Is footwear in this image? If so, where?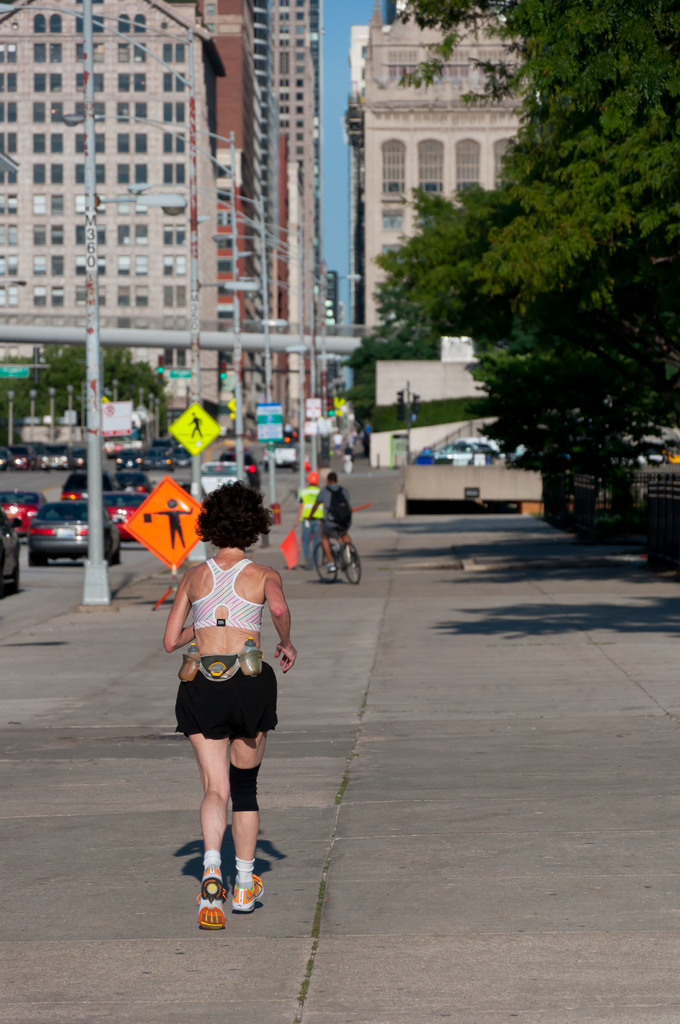
Yes, at x1=330 y1=565 x2=337 y2=572.
